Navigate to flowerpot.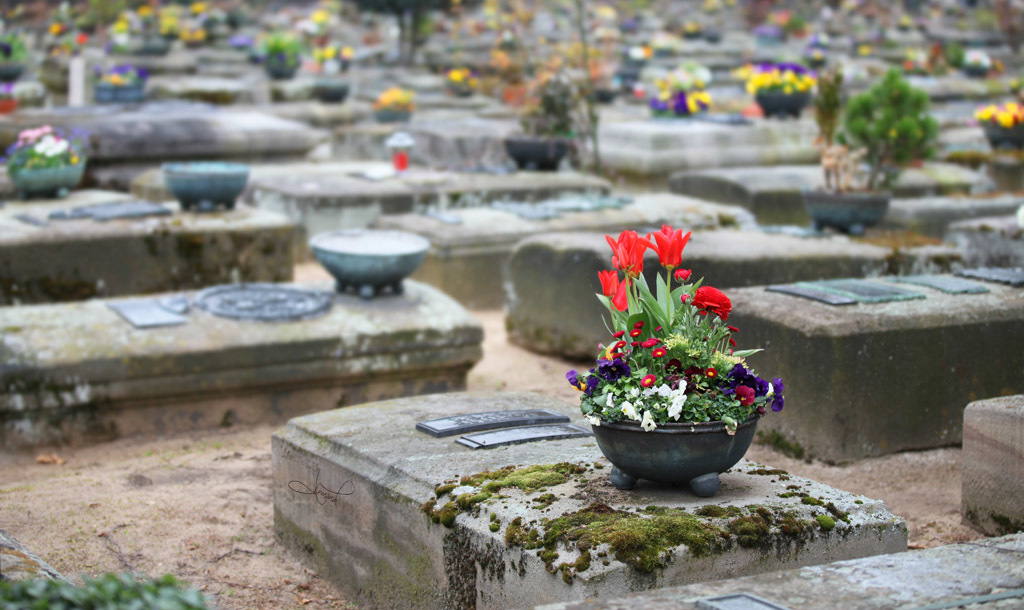
Navigation target: pyautogui.locateOnScreen(374, 108, 412, 121).
